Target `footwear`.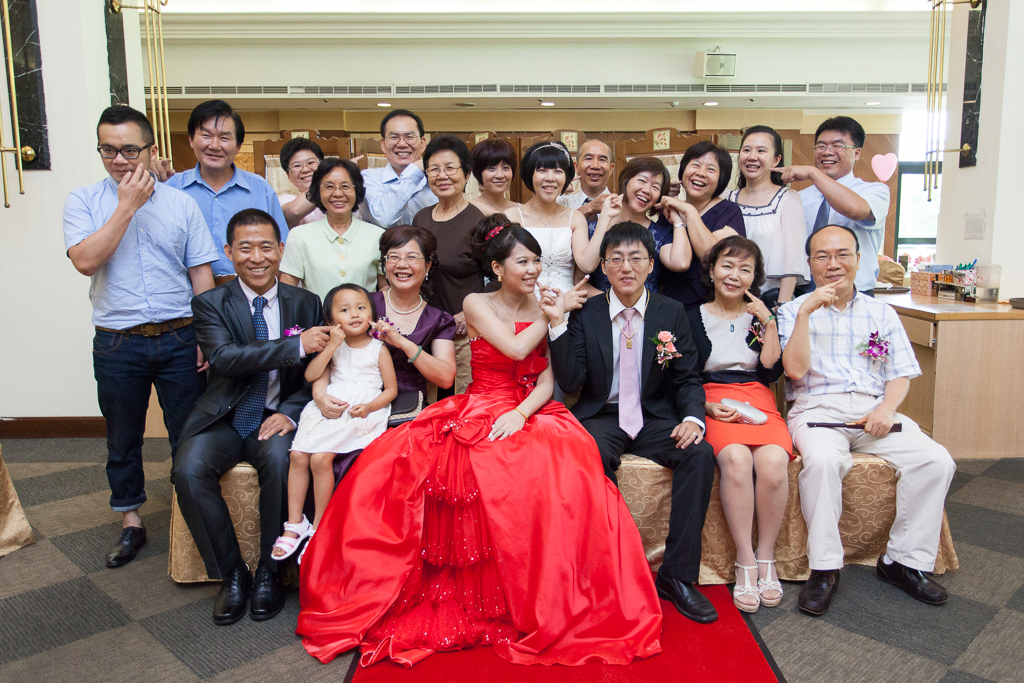
Target region: bbox(104, 523, 149, 570).
